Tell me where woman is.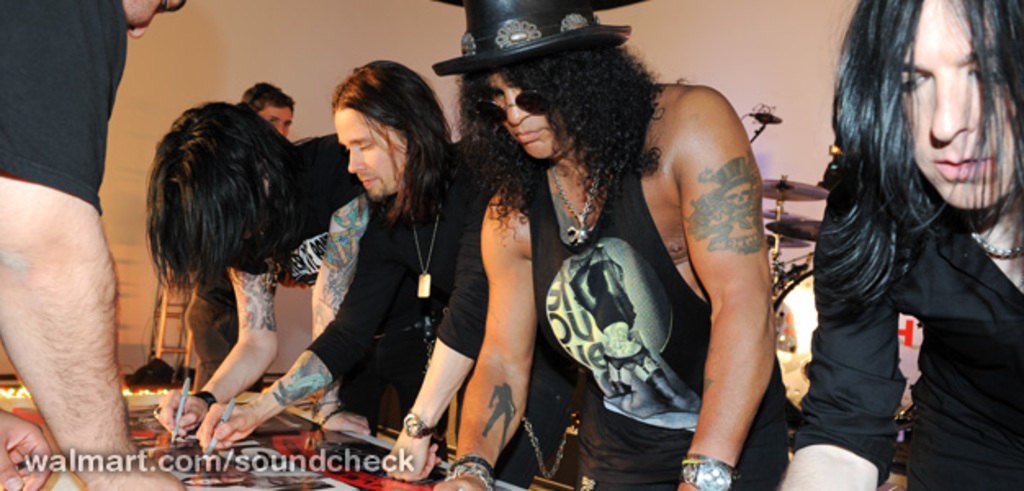
woman is at rect(785, 0, 1023, 488).
